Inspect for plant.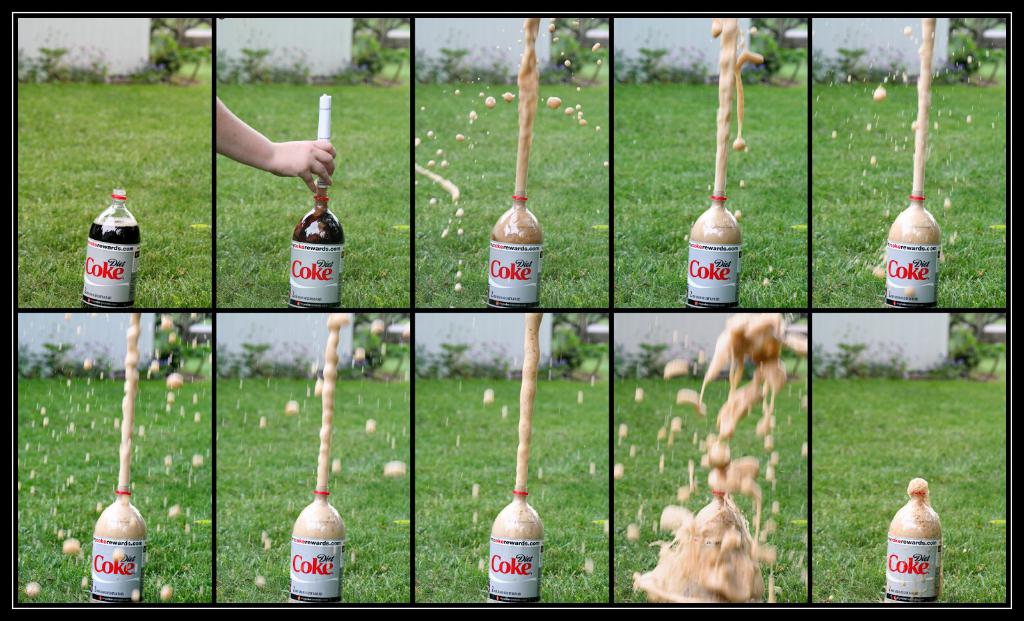
Inspection: pyautogui.locateOnScreen(138, 22, 211, 82).
